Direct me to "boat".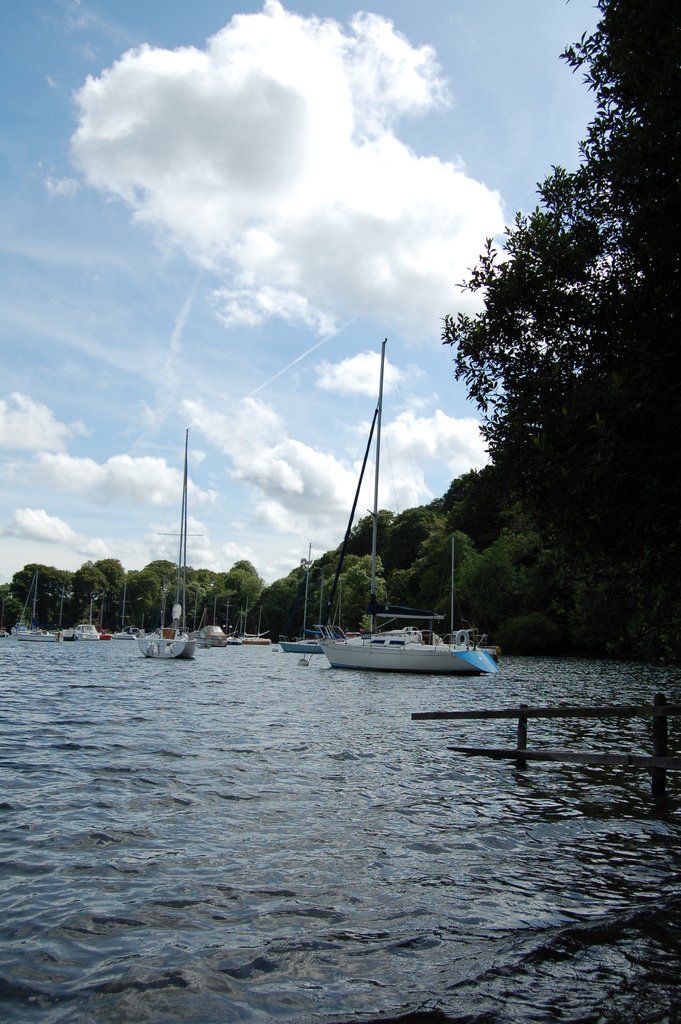
Direction: select_region(117, 622, 134, 645).
